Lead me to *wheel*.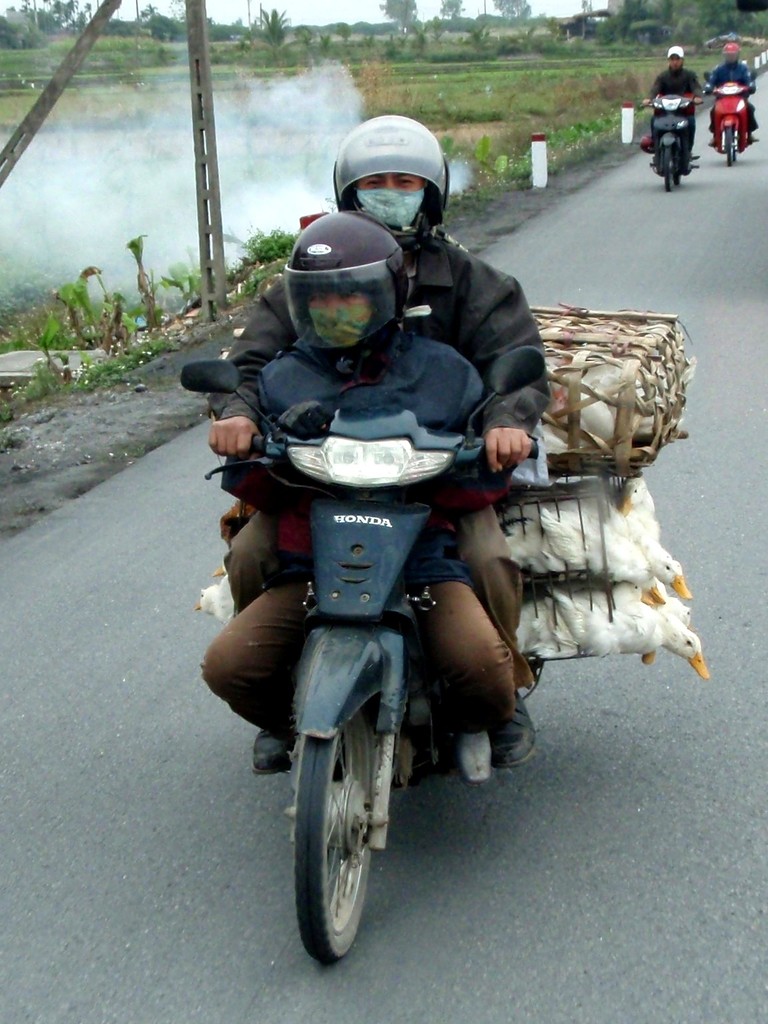
Lead to <bbox>663, 140, 674, 191</bbox>.
